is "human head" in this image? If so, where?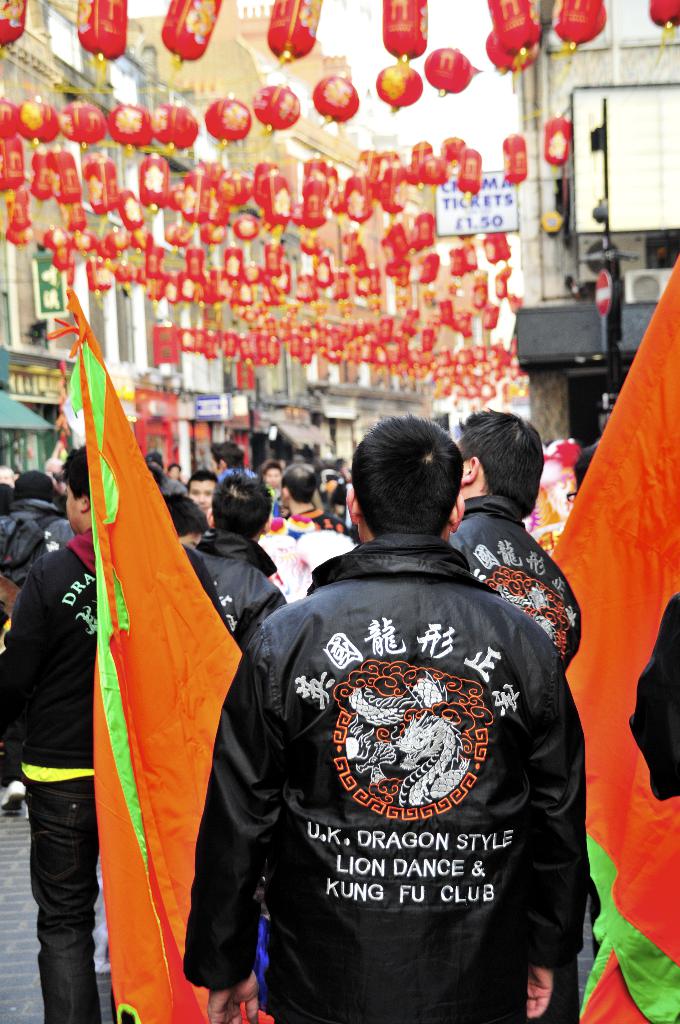
Yes, at x1=277, y1=463, x2=318, y2=508.
